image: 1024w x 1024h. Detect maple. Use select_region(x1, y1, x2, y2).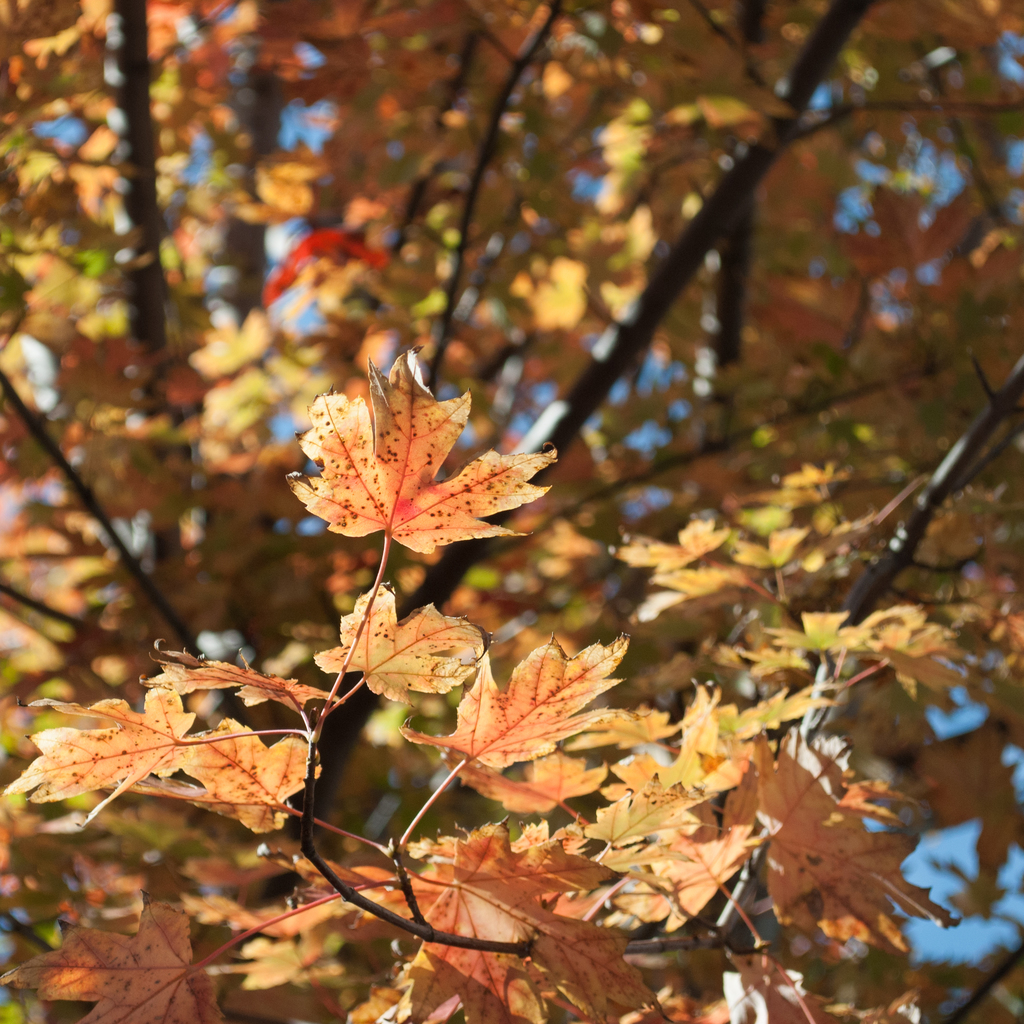
select_region(794, 601, 865, 659).
